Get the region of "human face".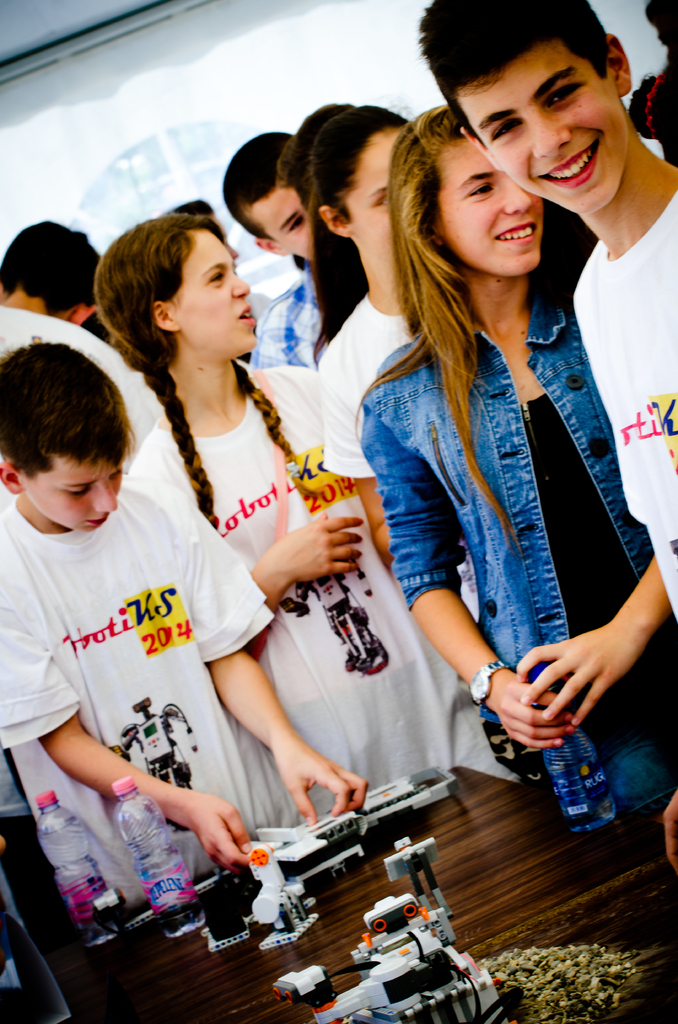
box(458, 39, 636, 218).
